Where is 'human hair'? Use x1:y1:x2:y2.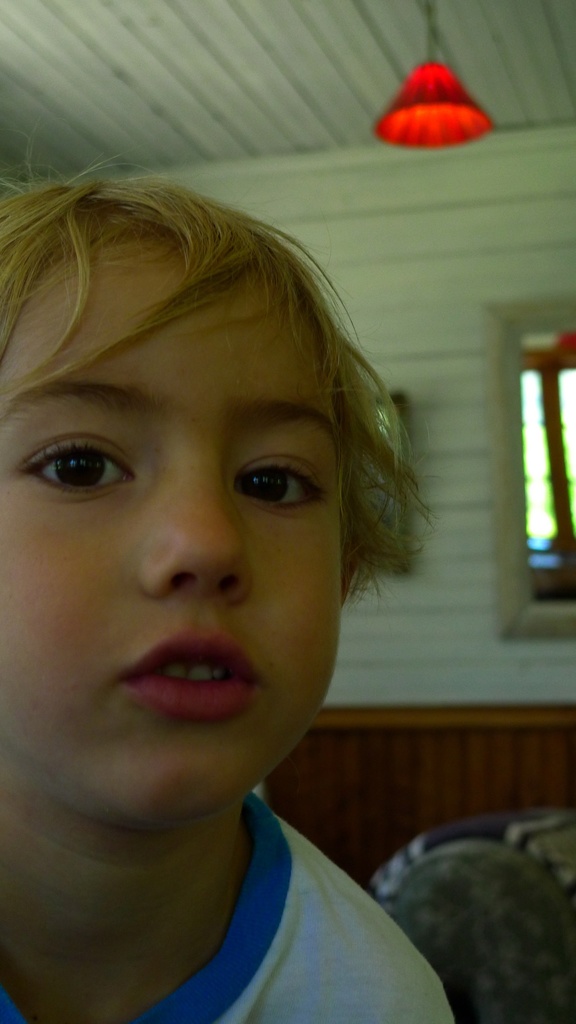
3:145:377:577.
